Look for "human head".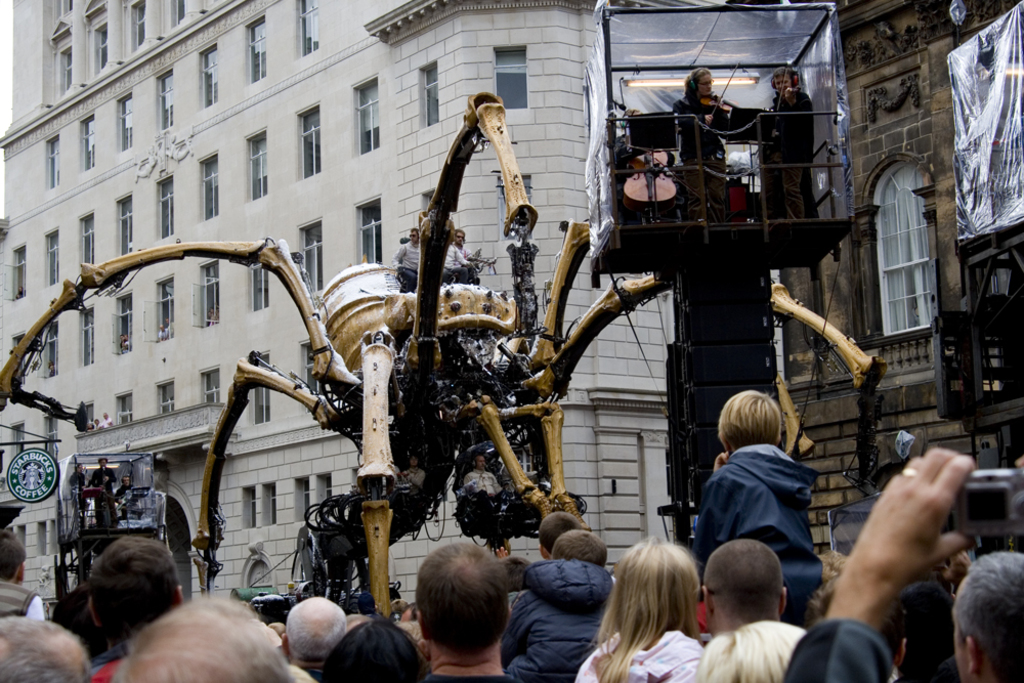
Found: [410,225,420,246].
